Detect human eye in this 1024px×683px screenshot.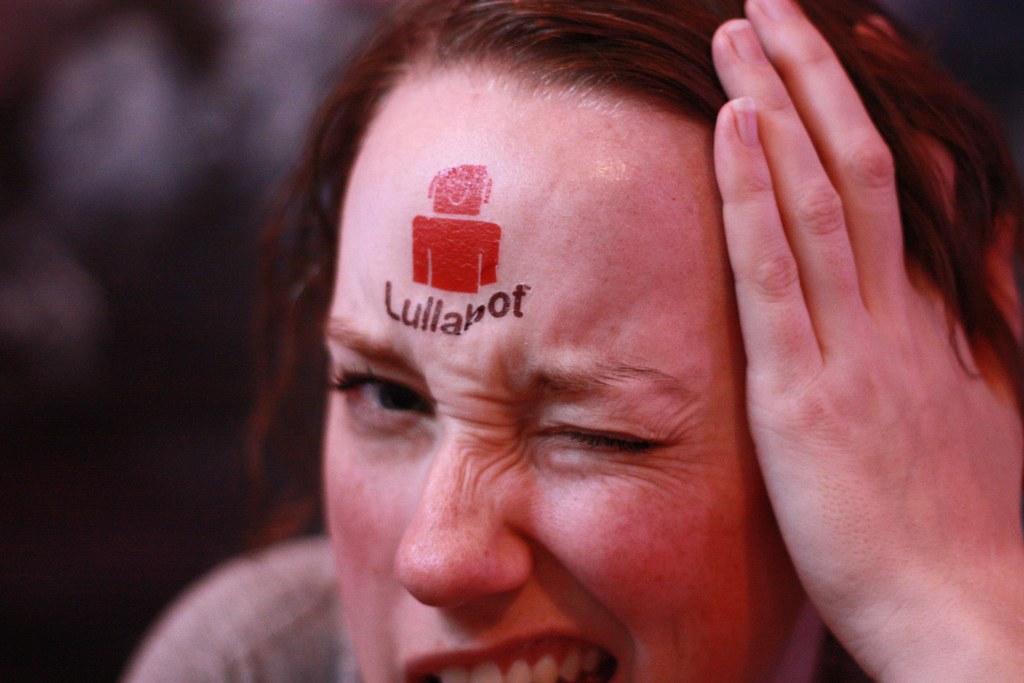
Detection: [321, 357, 435, 425].
